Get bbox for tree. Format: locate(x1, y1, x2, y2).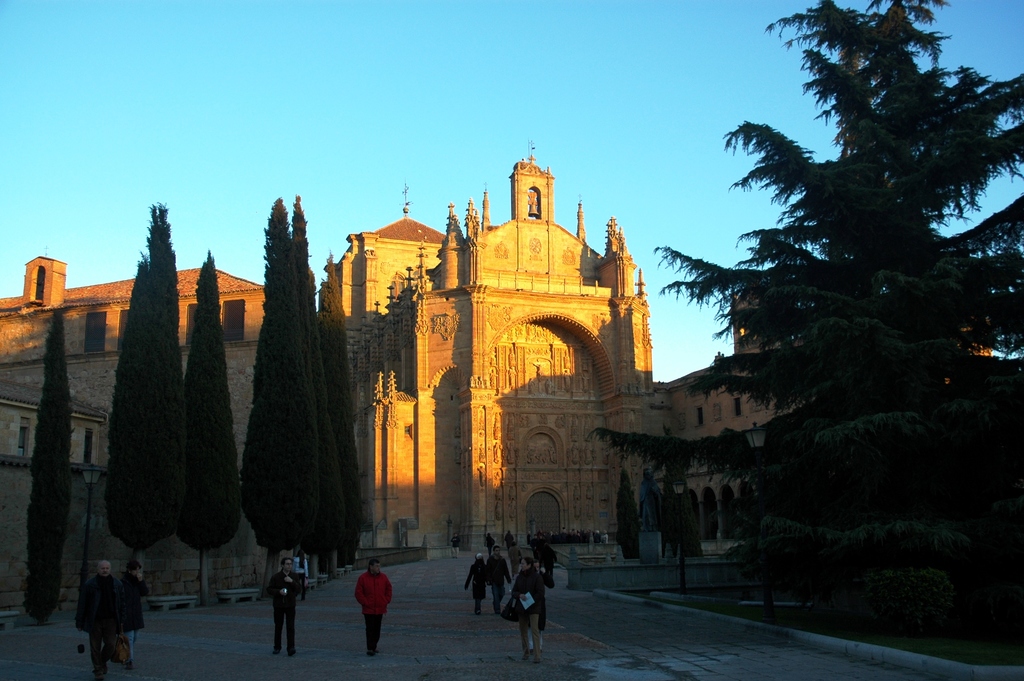
locate(20, 304, 76, 627).
